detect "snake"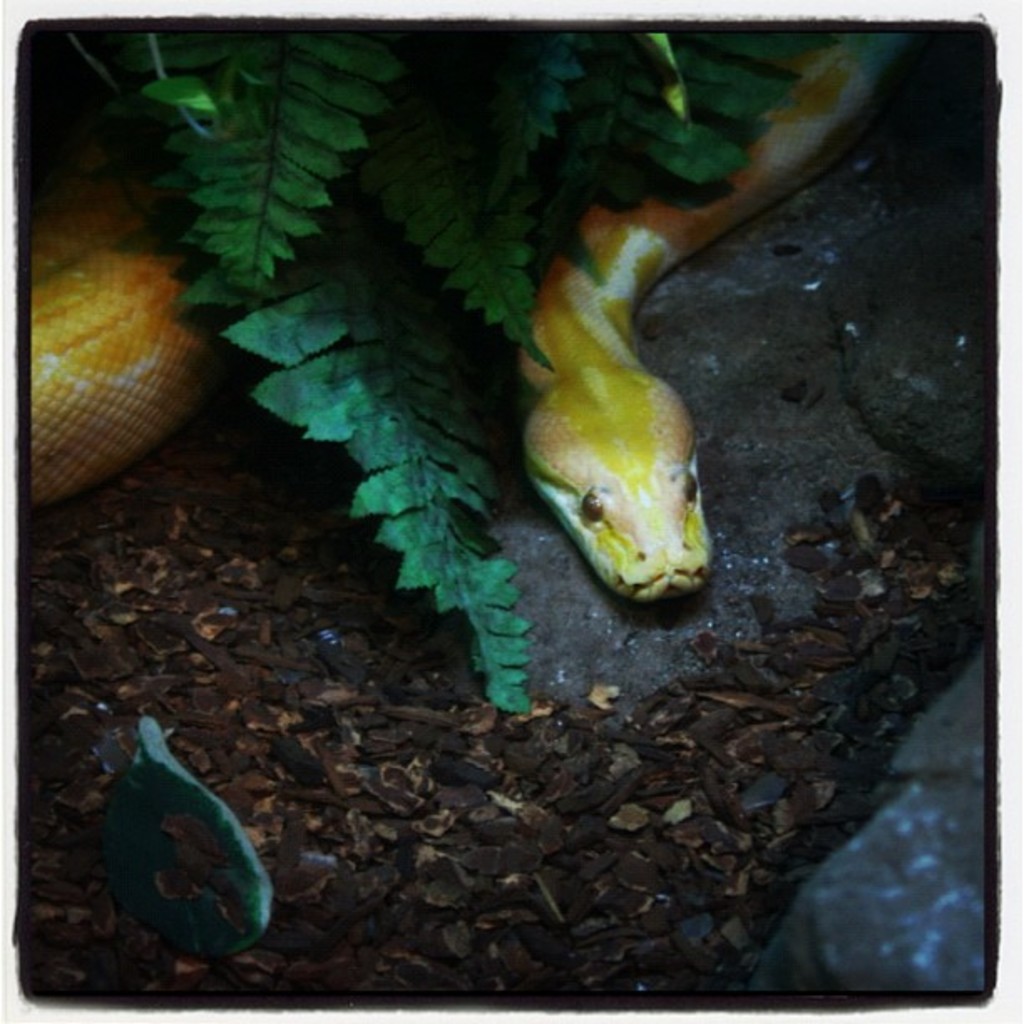
(left=27, top=17, right=885, bottom=609)
